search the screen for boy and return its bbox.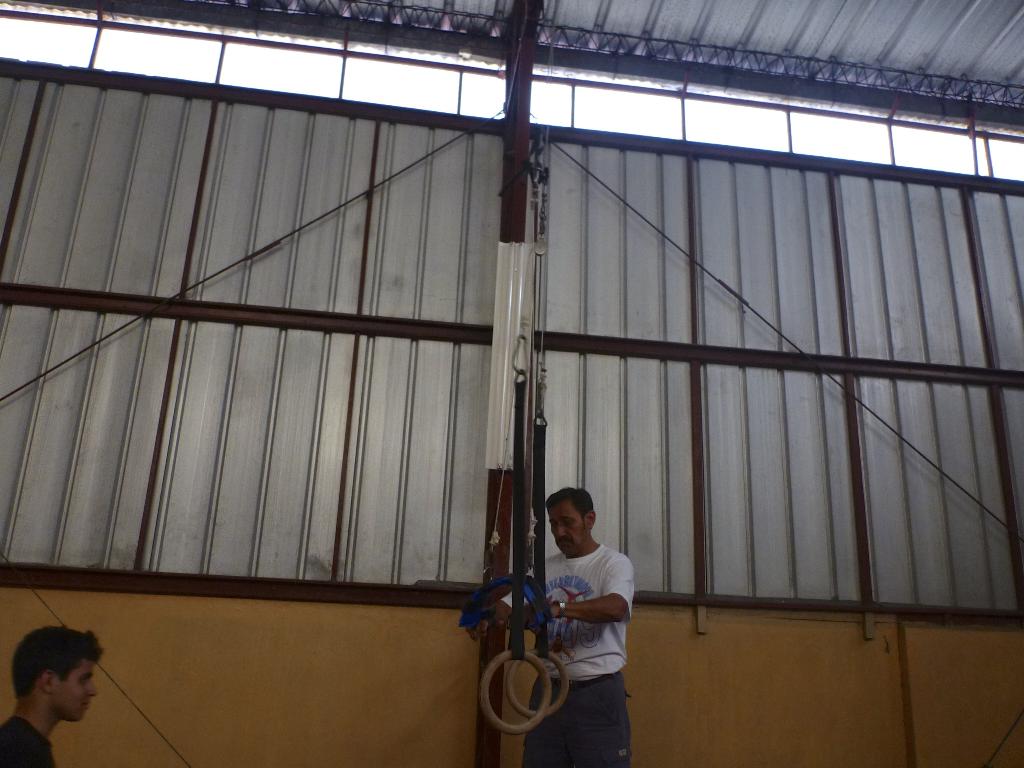
Found: (left=0, top=628, right=118, bottom=762).
